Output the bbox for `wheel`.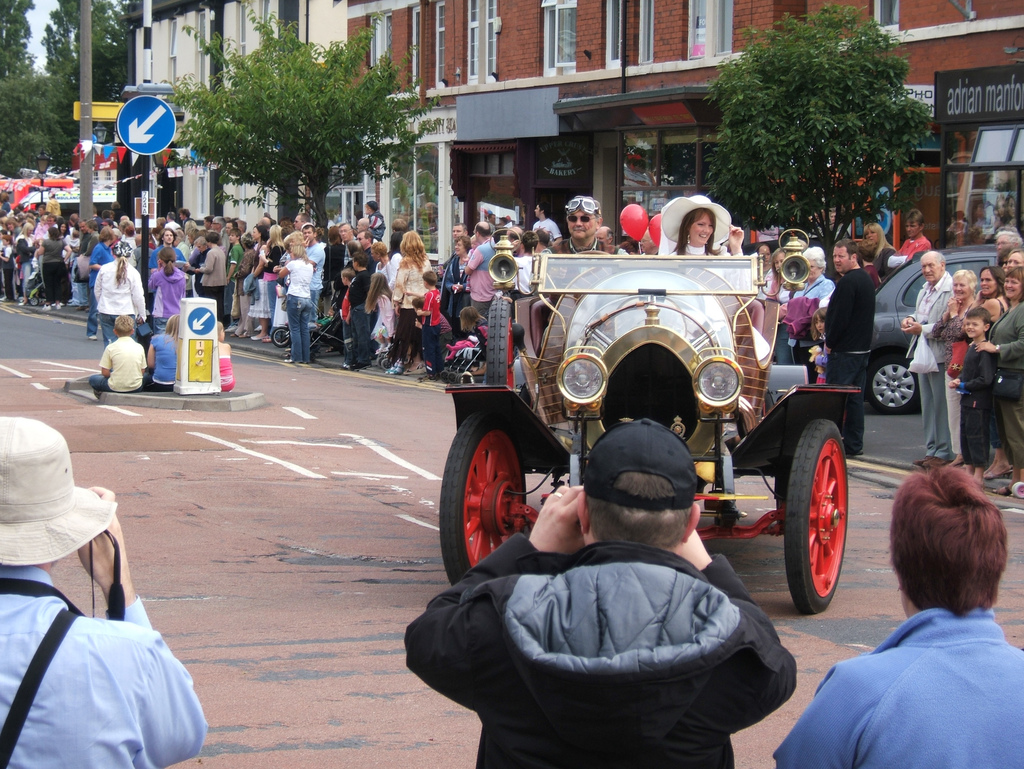
(x1=783, y1=422, x2=865, y2=622).
